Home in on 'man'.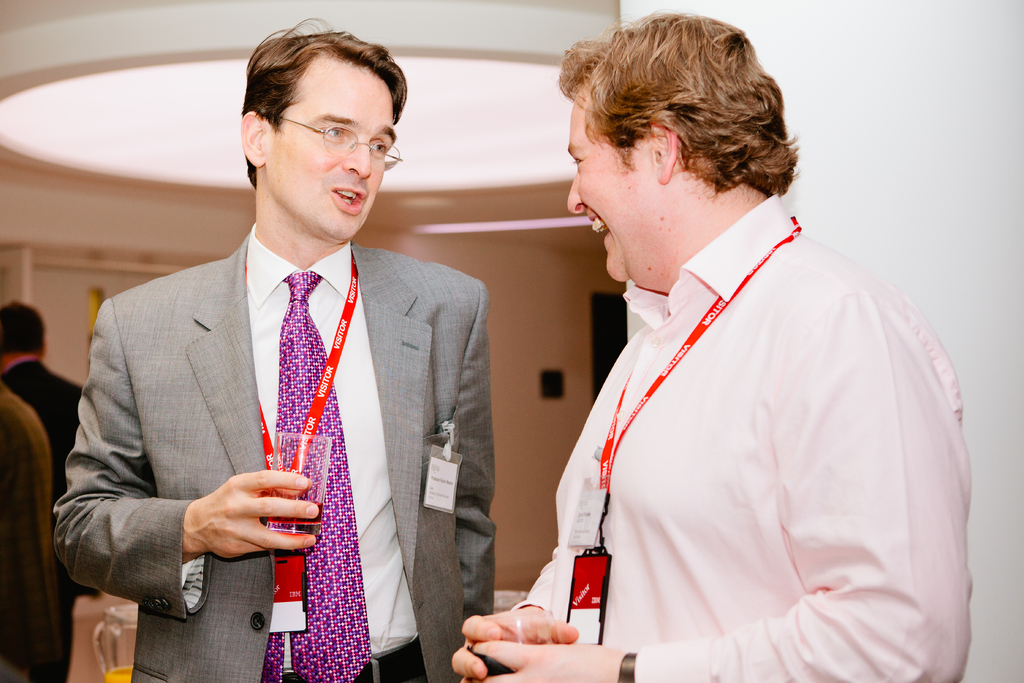
Homed in at left=64, top=55, right=512, bottom=662.
